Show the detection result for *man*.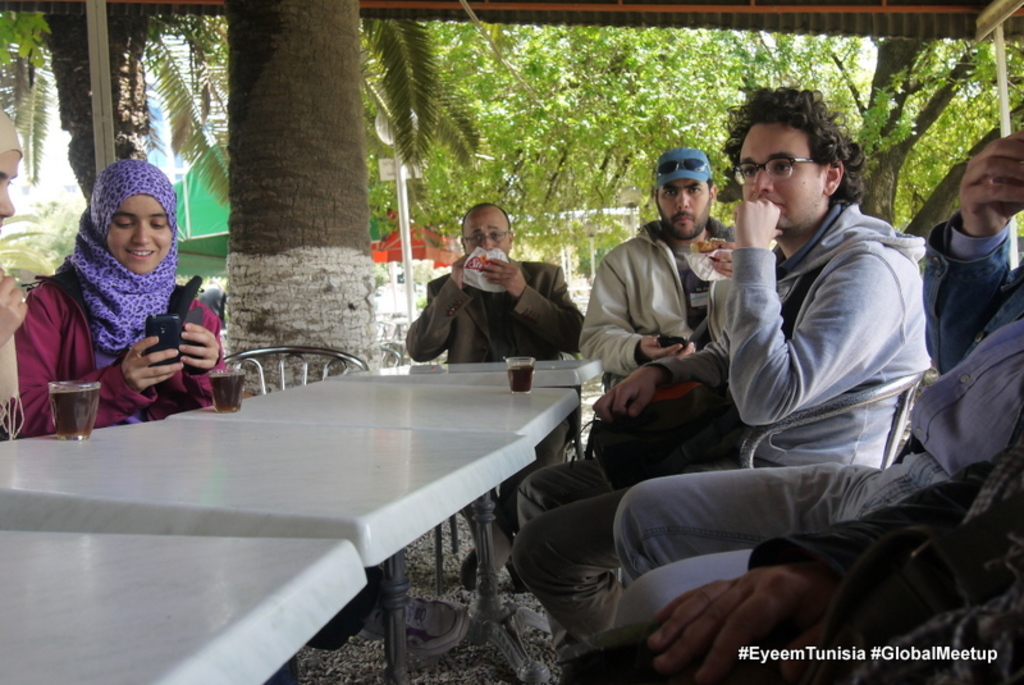
Rect(558, 444, 1023, 684).
